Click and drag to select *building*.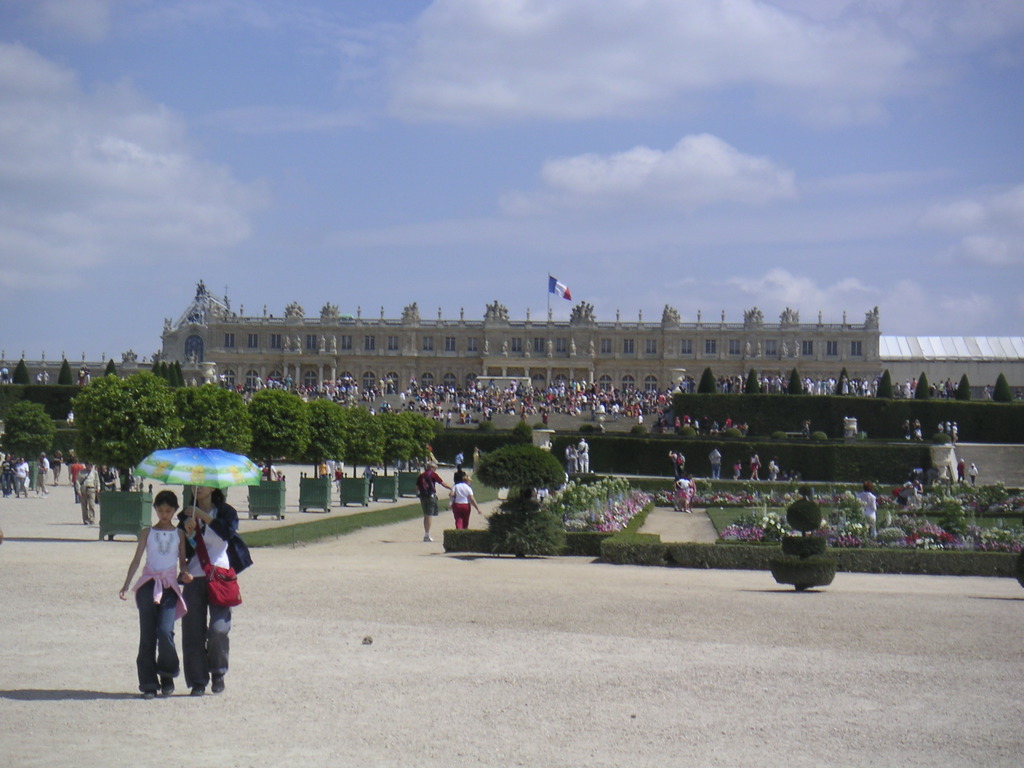
Selection: (0, 276, 1023, 398).
